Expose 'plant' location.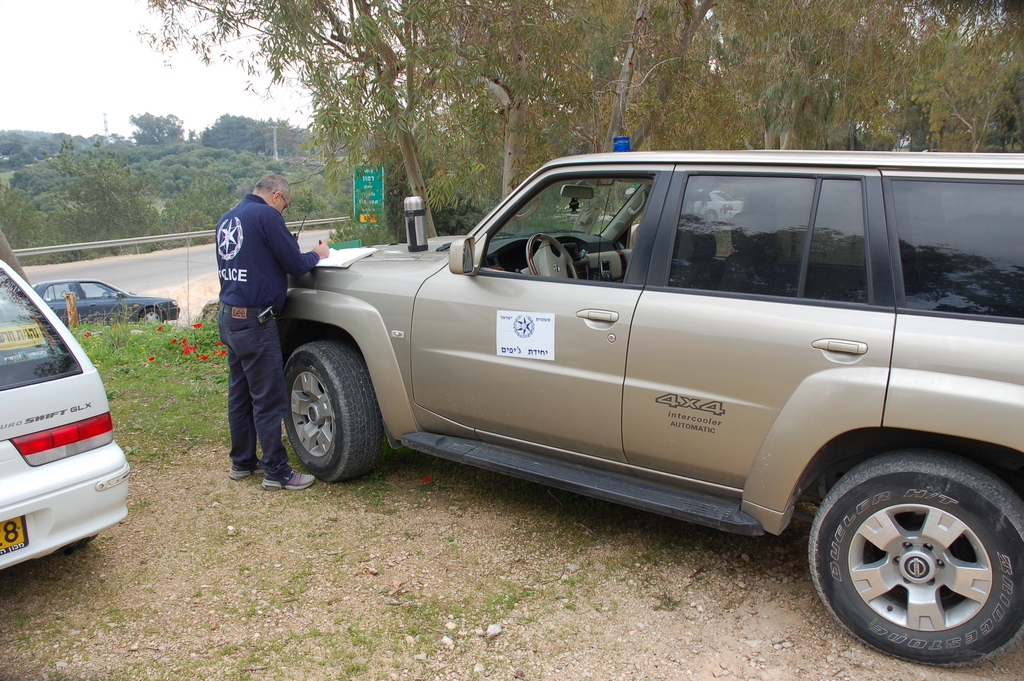
Exposed at 72:320:228:368.
